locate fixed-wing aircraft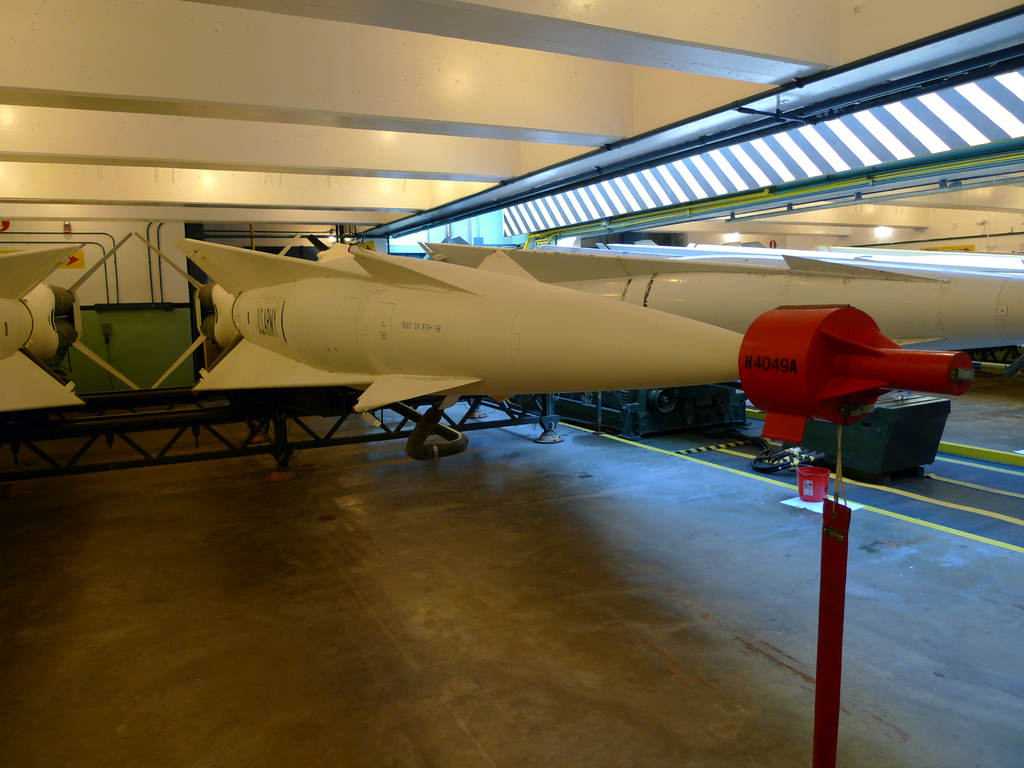
select_region(1, 221, 143, 417)
